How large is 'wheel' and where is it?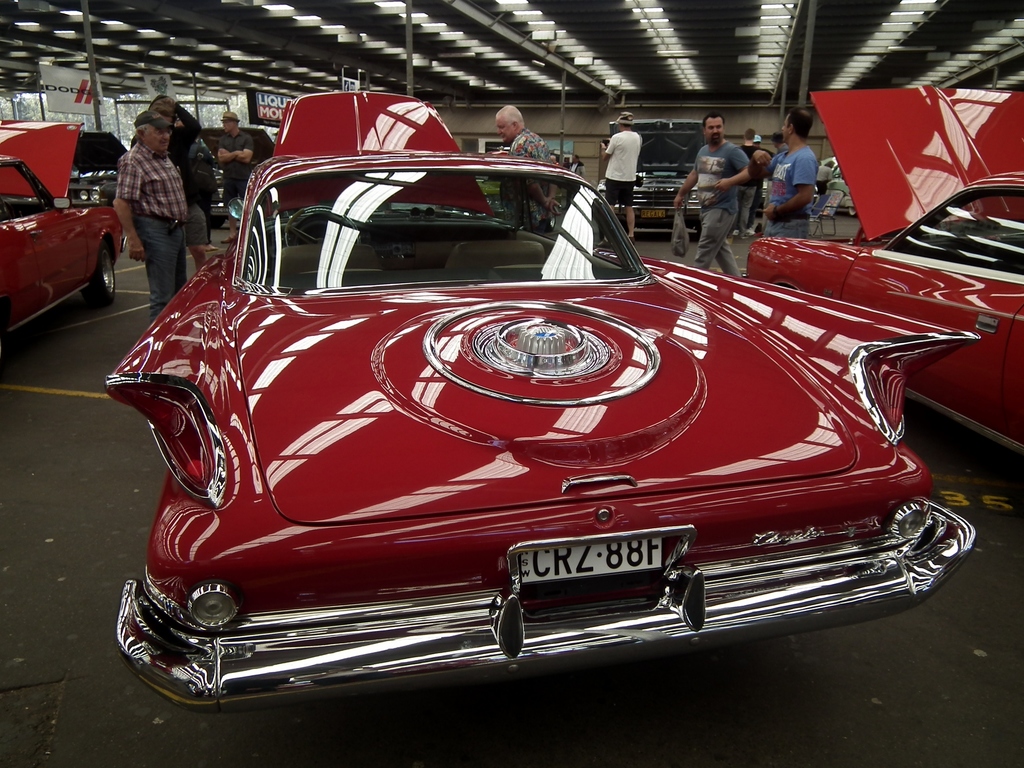
Bounding box: (left=79, top=234, right=118, bottom=304).
